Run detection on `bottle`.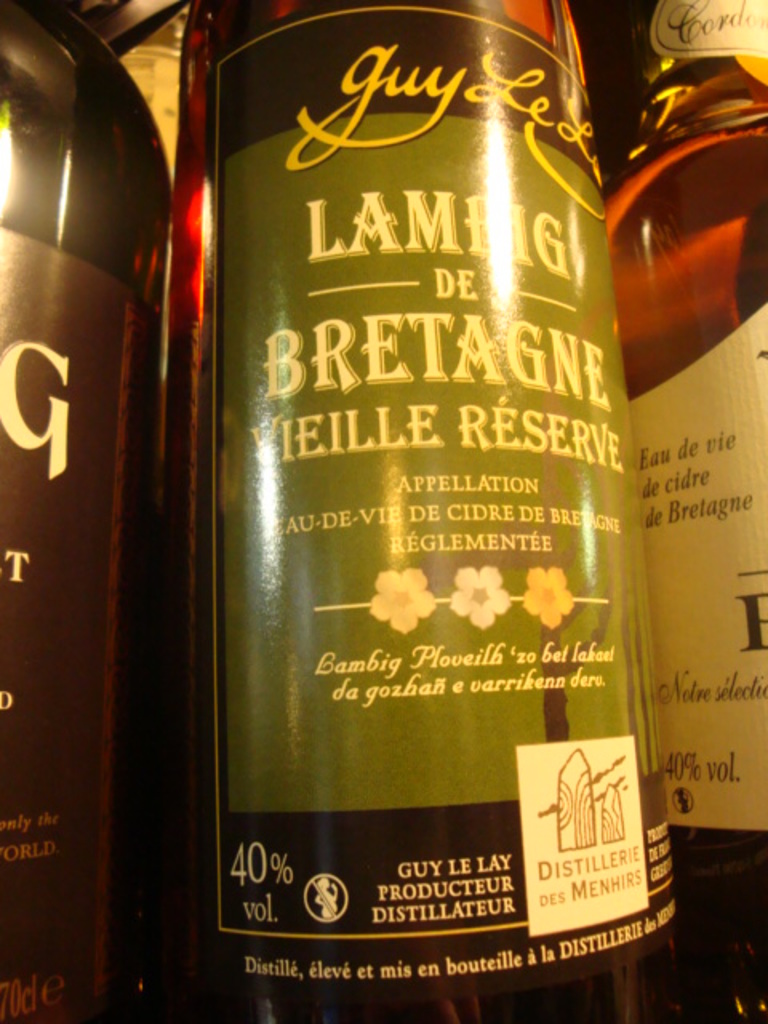
Result: x1=606 y1=0 x2=766 y2=930.
